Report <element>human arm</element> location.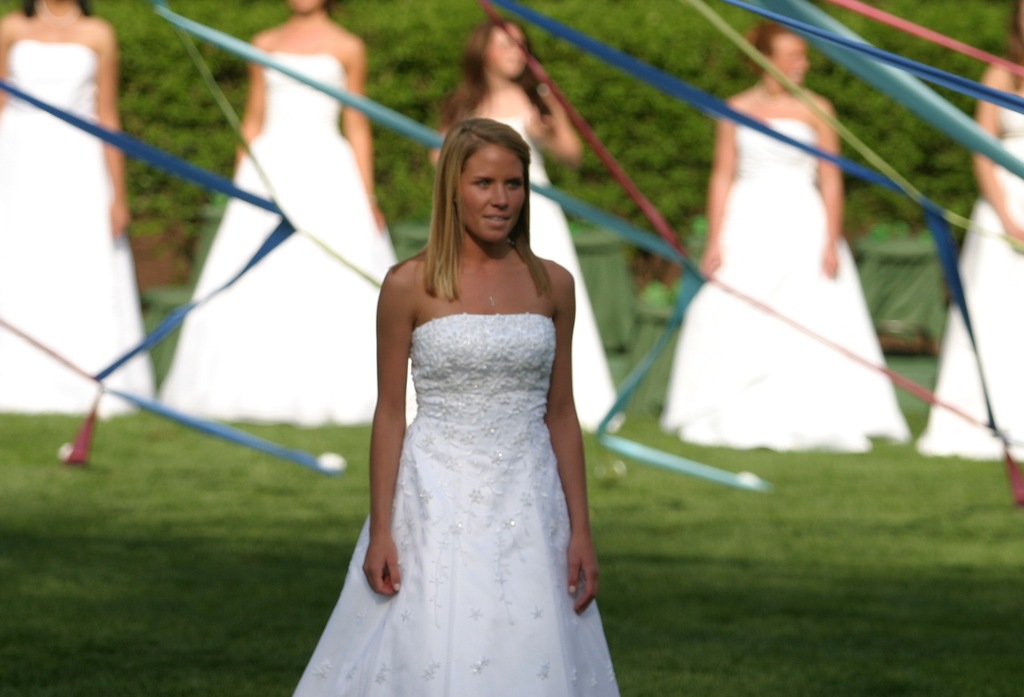
Report: Rect(435, 125, 449, 166).
